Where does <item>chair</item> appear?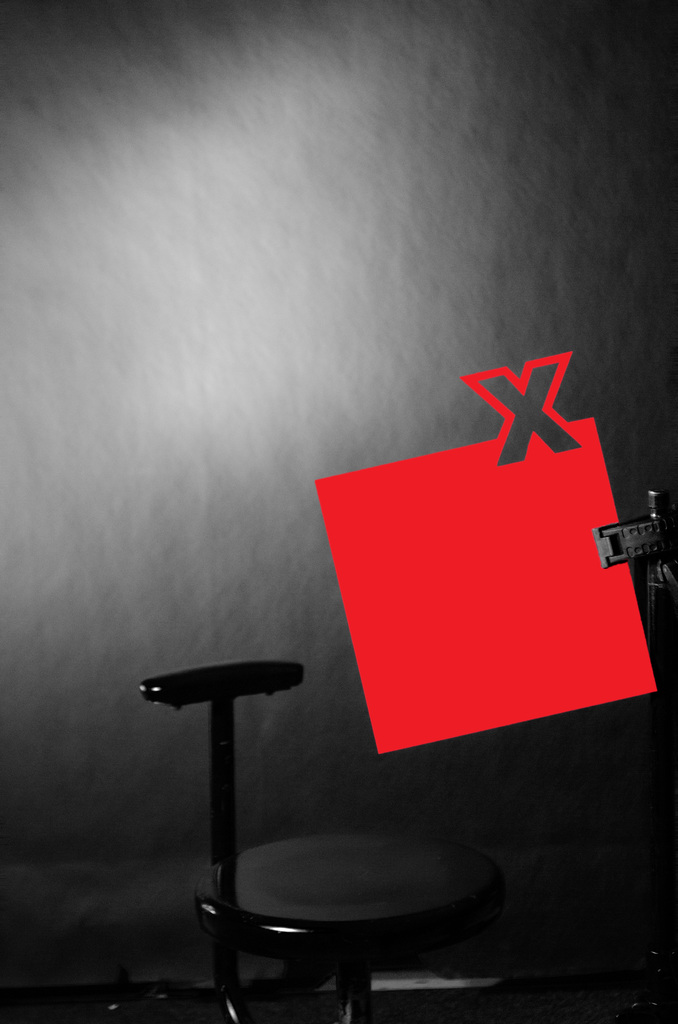
Appears at <region>137, 659, 503, 1023</region>.
